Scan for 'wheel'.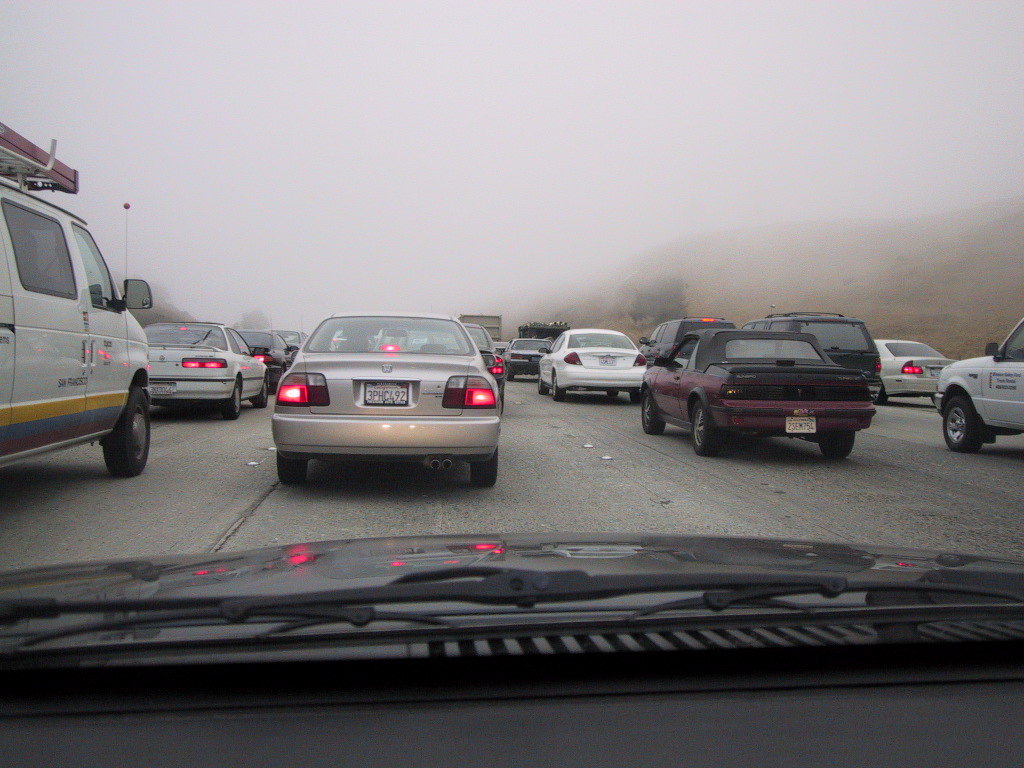
Scan result: (221, 390, 241, 421).
